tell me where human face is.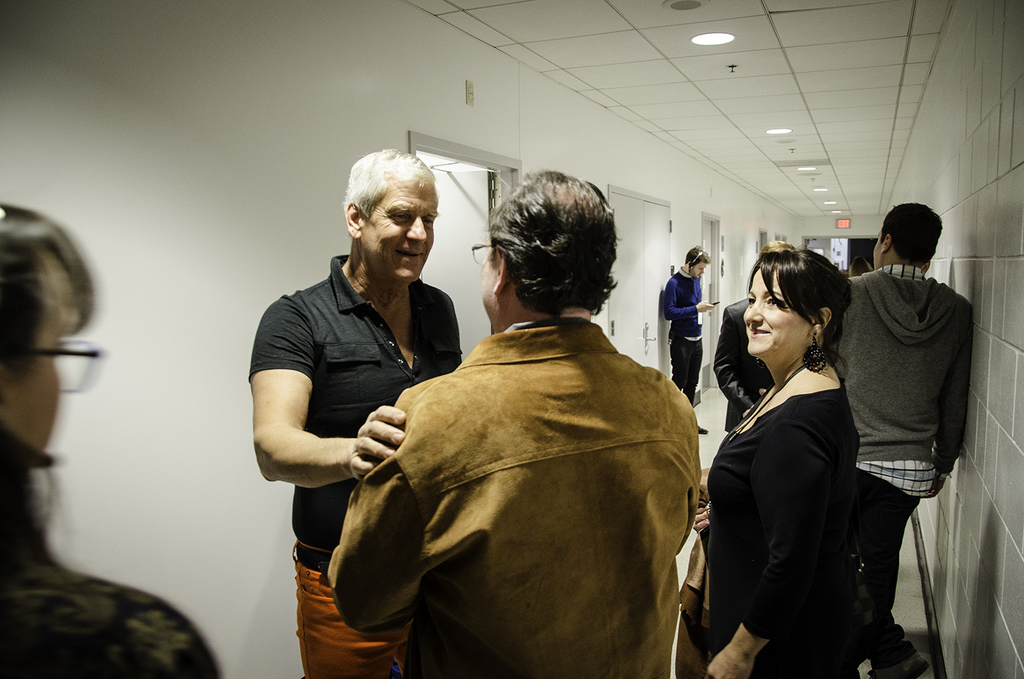
human face is at (left=362, top=179, right=439, bottom=281).
